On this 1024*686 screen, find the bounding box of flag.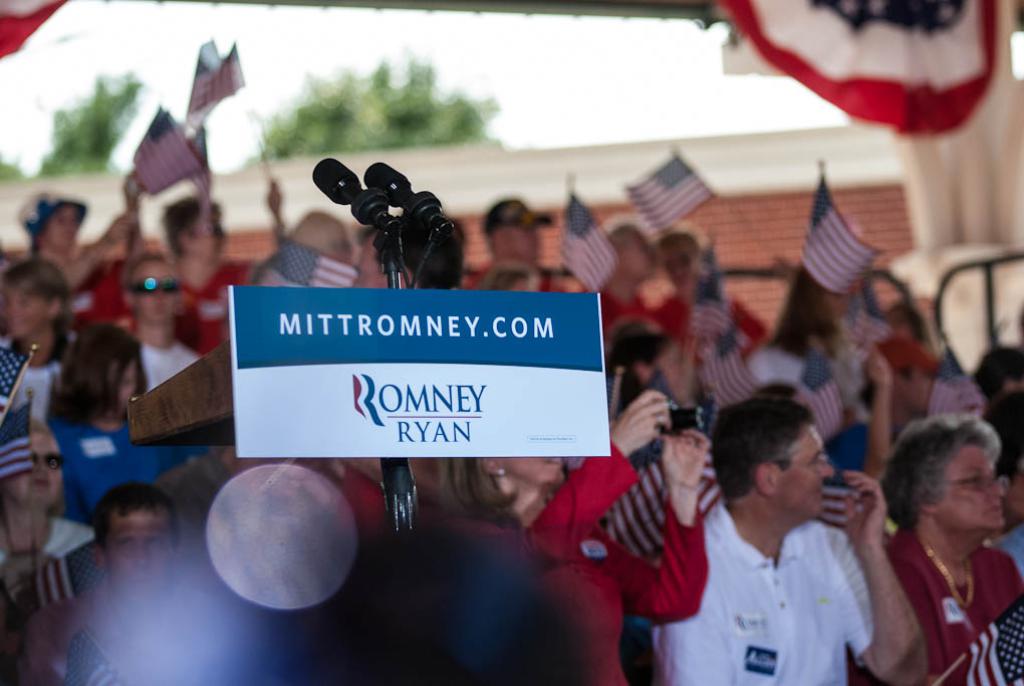
Bounding box: 21, 550, 105, 643.
